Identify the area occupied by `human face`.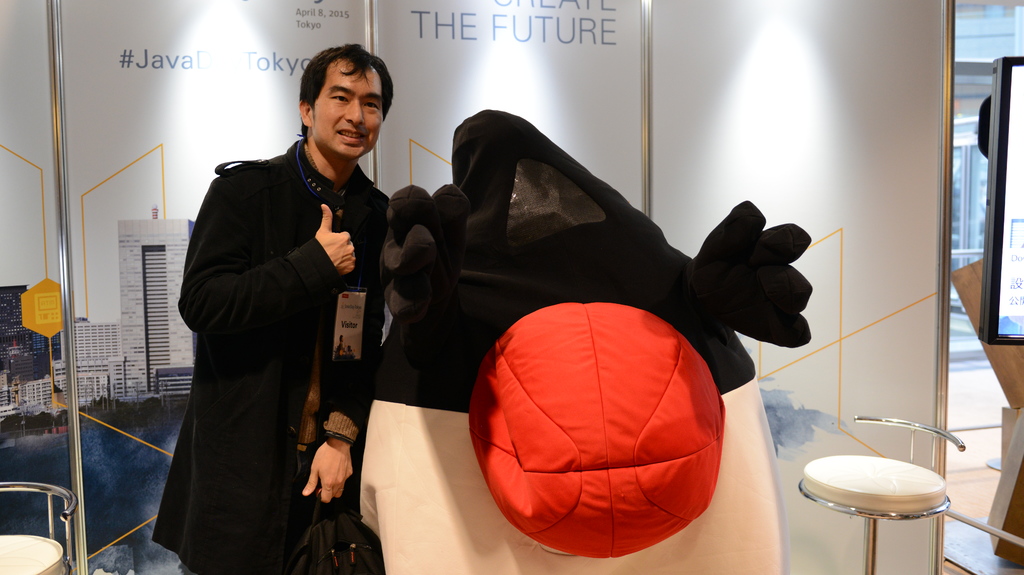
Area: 309,52,387,161.
